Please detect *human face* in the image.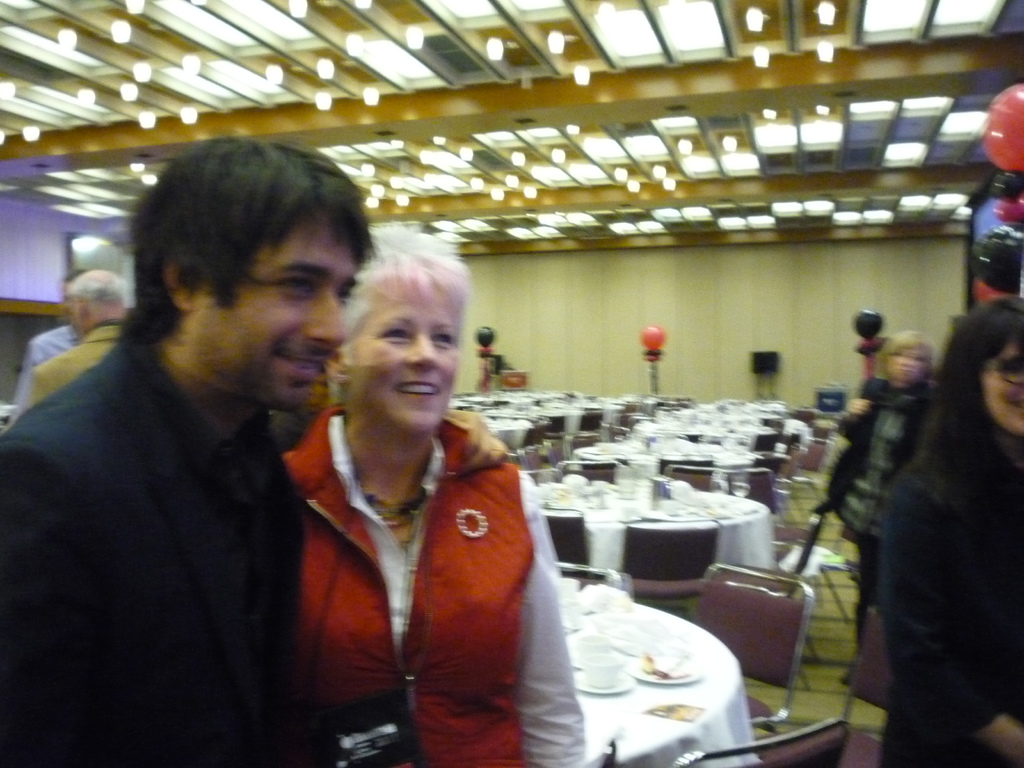
box(986, 345, 1023, 433).
